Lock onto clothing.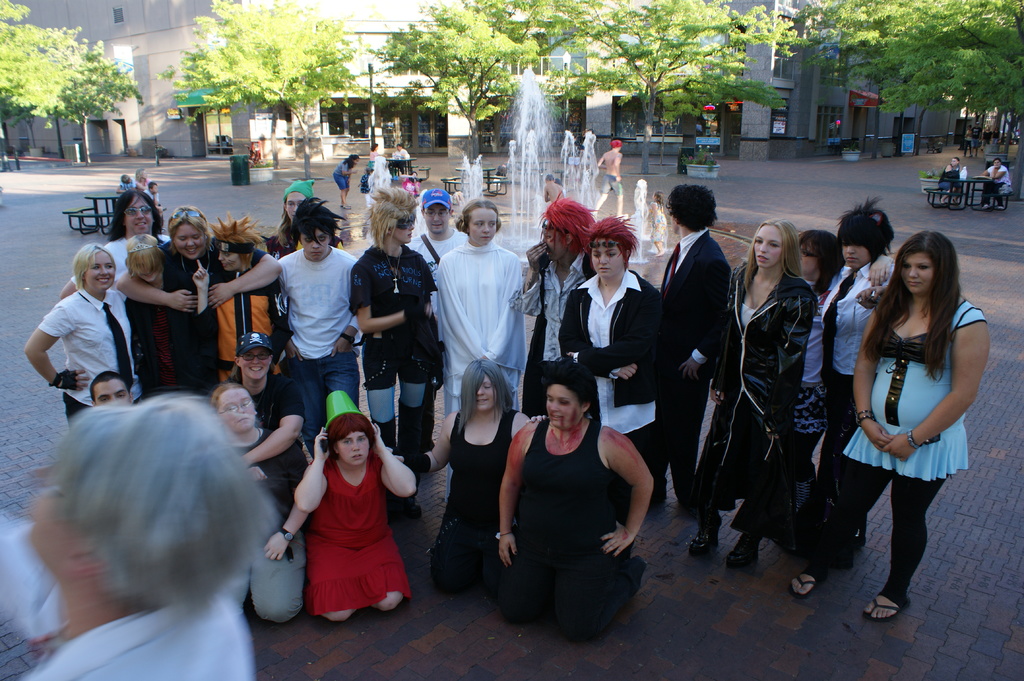
Locked: Rect(406, 227, 467, 311).
